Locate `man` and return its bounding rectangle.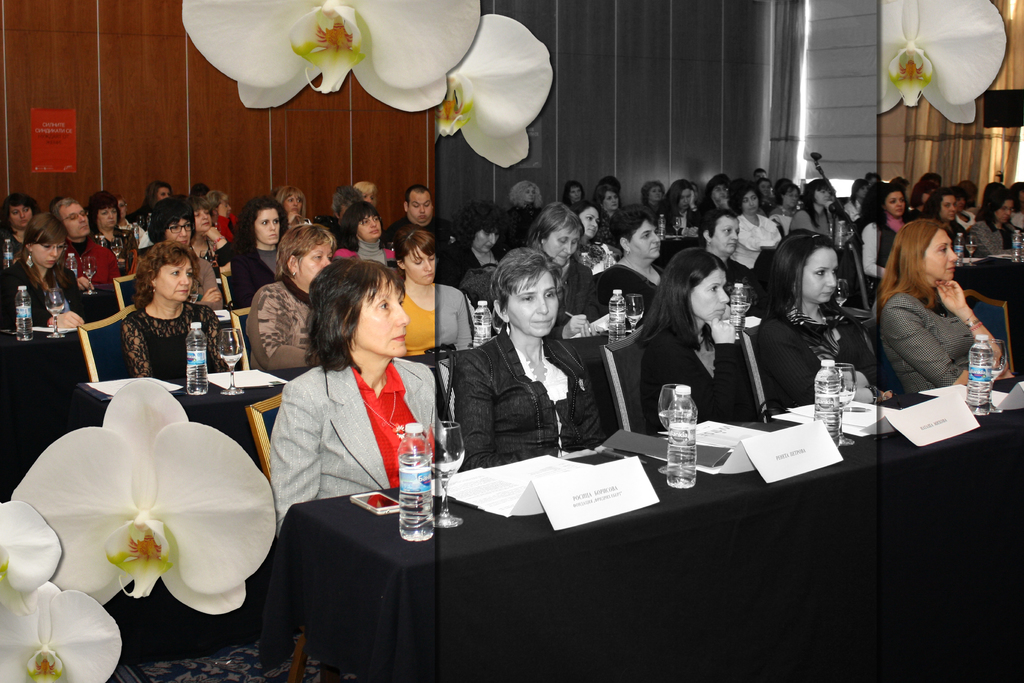
{"left": 53, "top": 200, "right": 122, "bottom": 293}.
